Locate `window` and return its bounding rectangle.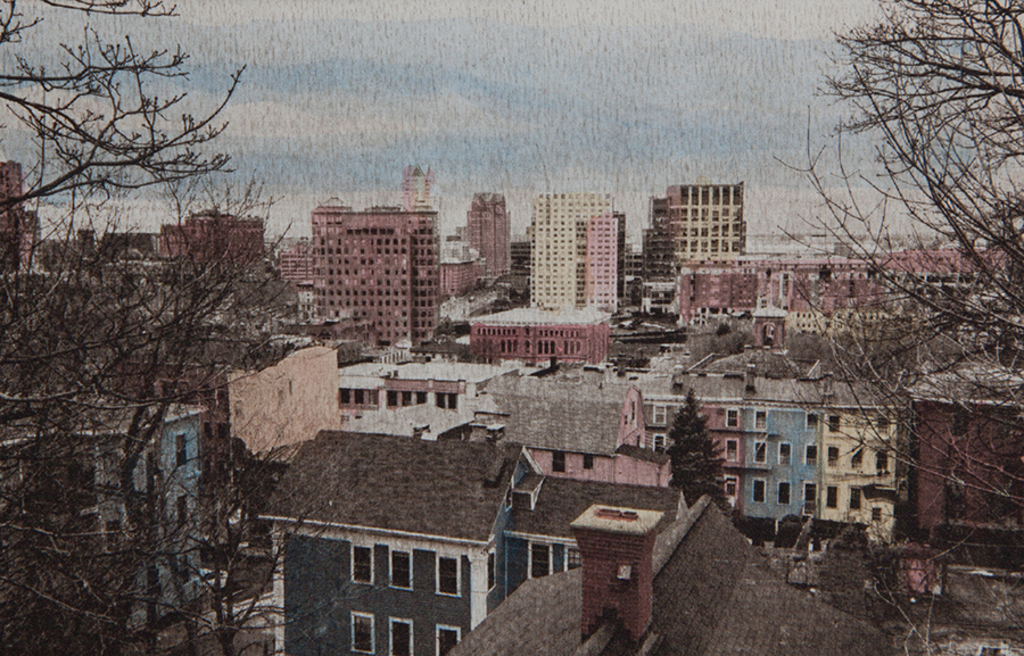
{"x1": 654, "y1": 400, "x2": 668, "y2": 421}.
